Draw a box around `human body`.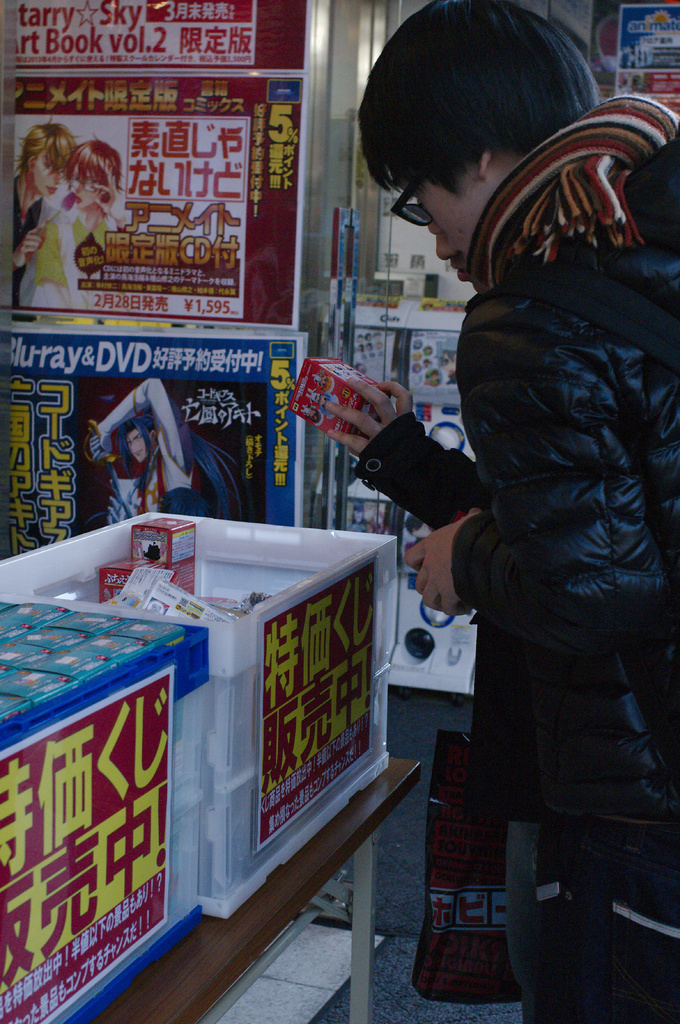
(x1=32, y1=138, x2=123, y2=310).
